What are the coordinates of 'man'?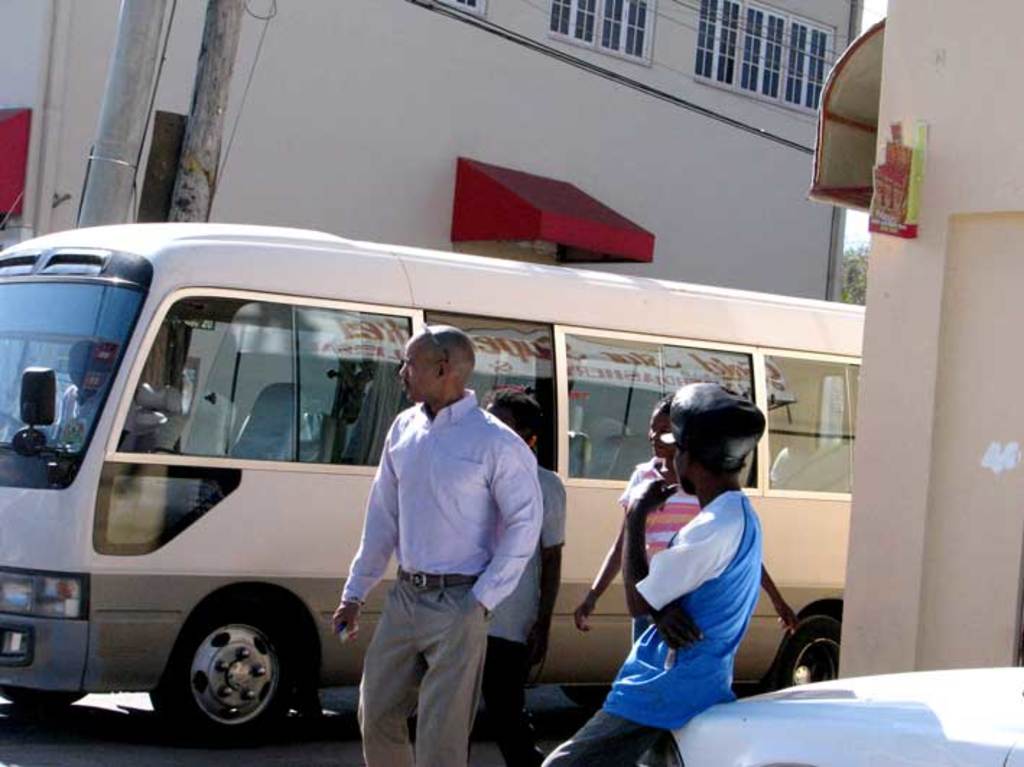
468:389:565:766.
